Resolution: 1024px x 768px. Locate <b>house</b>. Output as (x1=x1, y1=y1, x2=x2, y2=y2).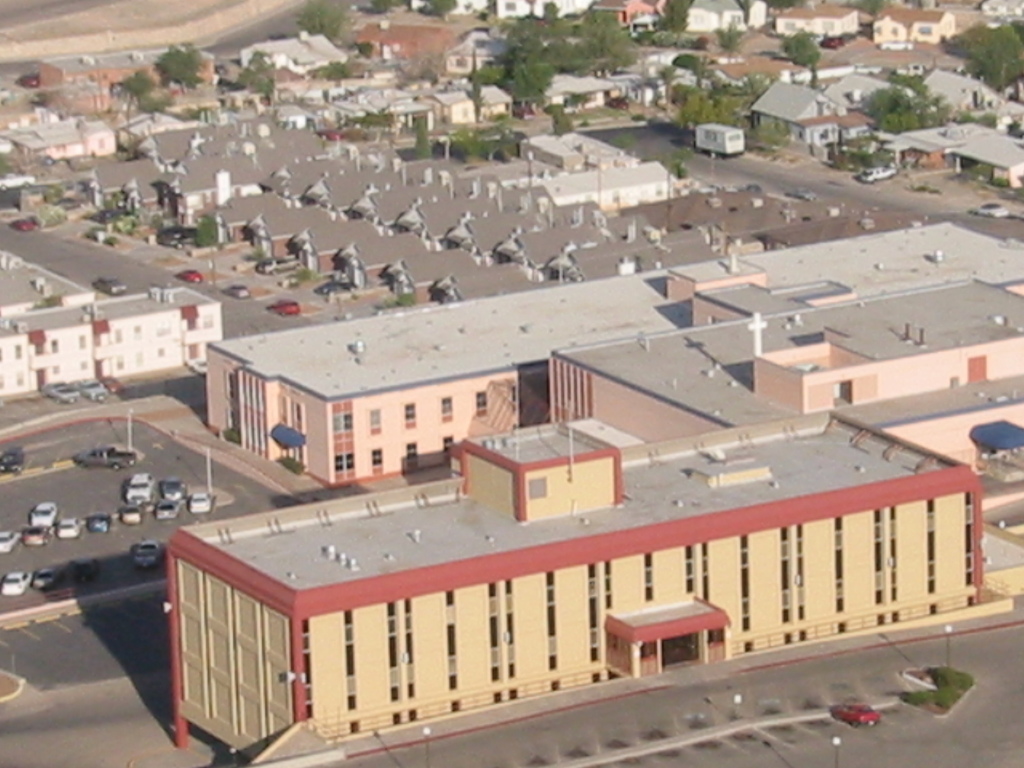
(x1=737, y1=0, x2=767, y2=36).
